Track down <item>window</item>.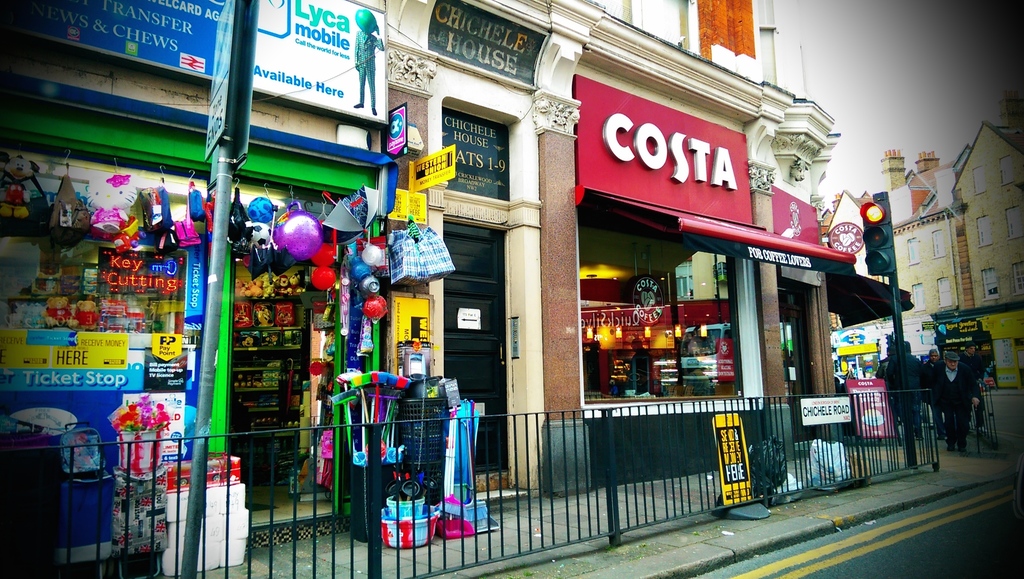
Tracked to (left=1002, top=204, right=1023, bottom=243).
